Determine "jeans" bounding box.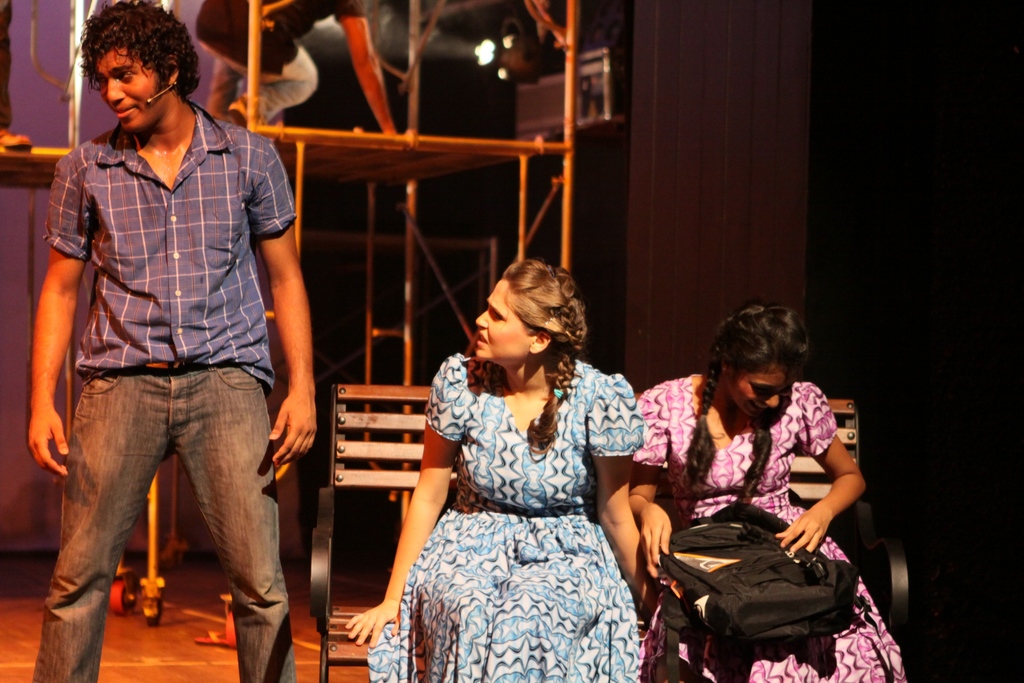
Determined: box(193, 34, 321, 122).
